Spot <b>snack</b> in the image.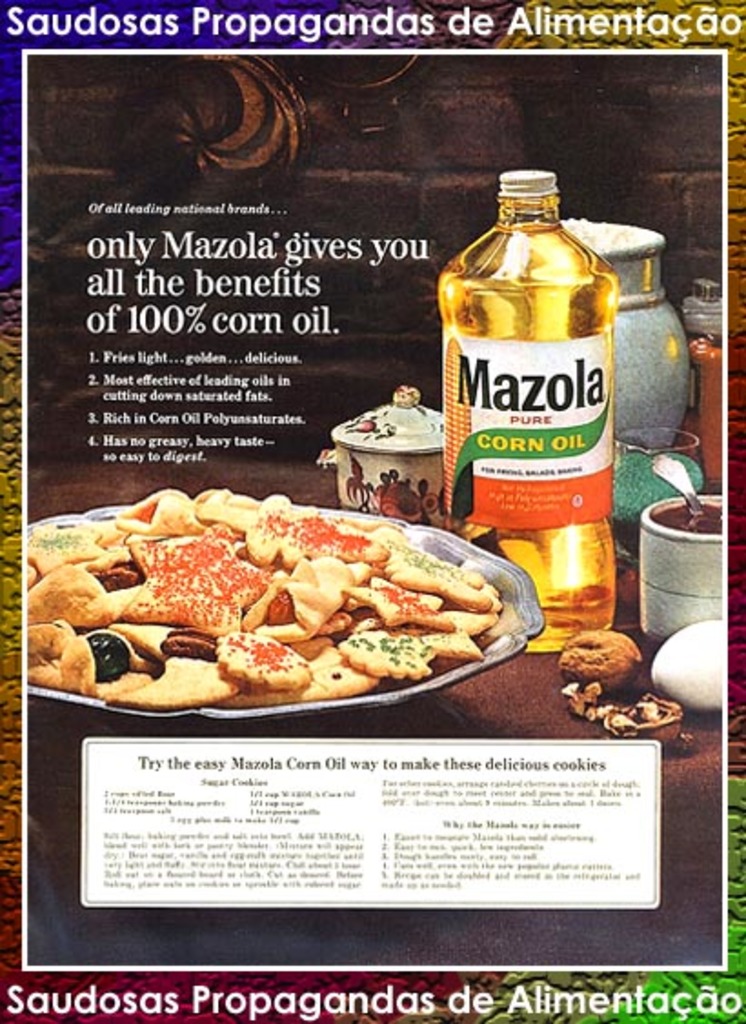
<b>snack</b> found at 562:626:691:744.
